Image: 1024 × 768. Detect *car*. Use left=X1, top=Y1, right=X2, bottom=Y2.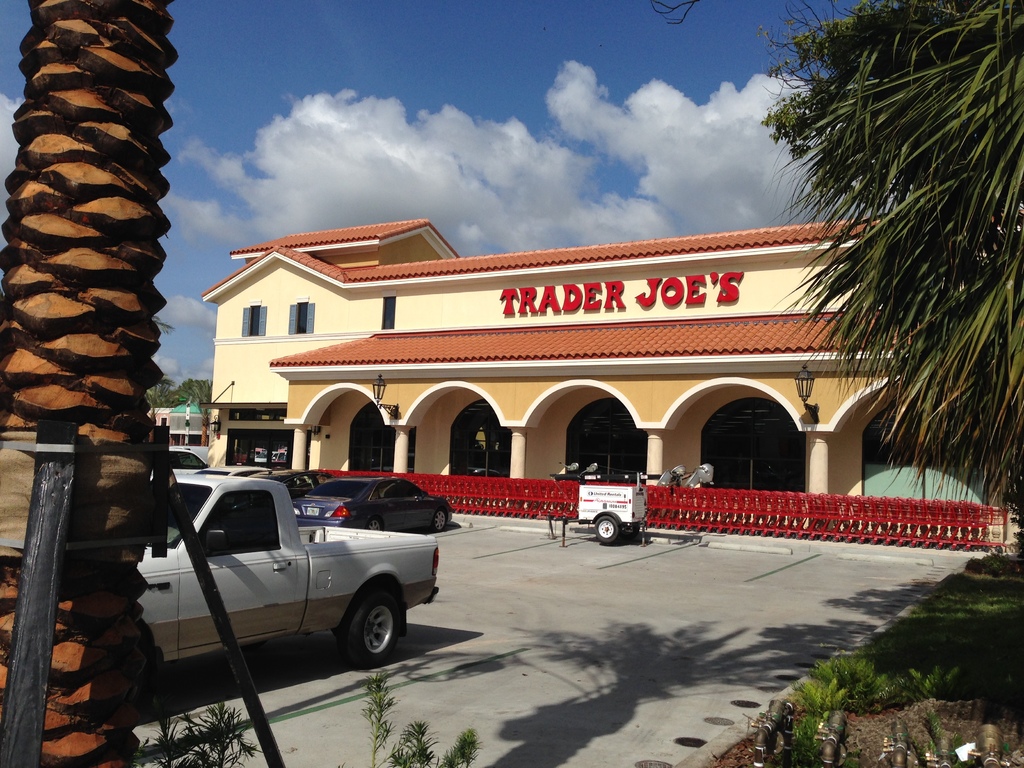
left=189, top=464, right=271, bottom=477.
